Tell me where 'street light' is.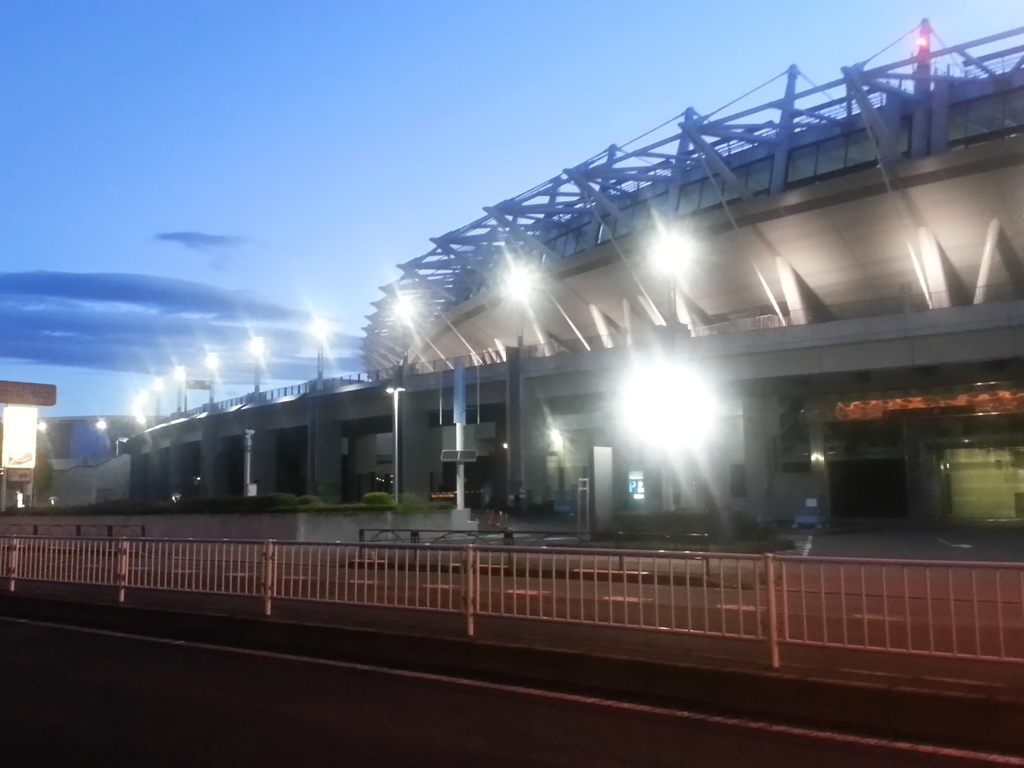
'street light' is at rect(308, 316, 328, 385).
